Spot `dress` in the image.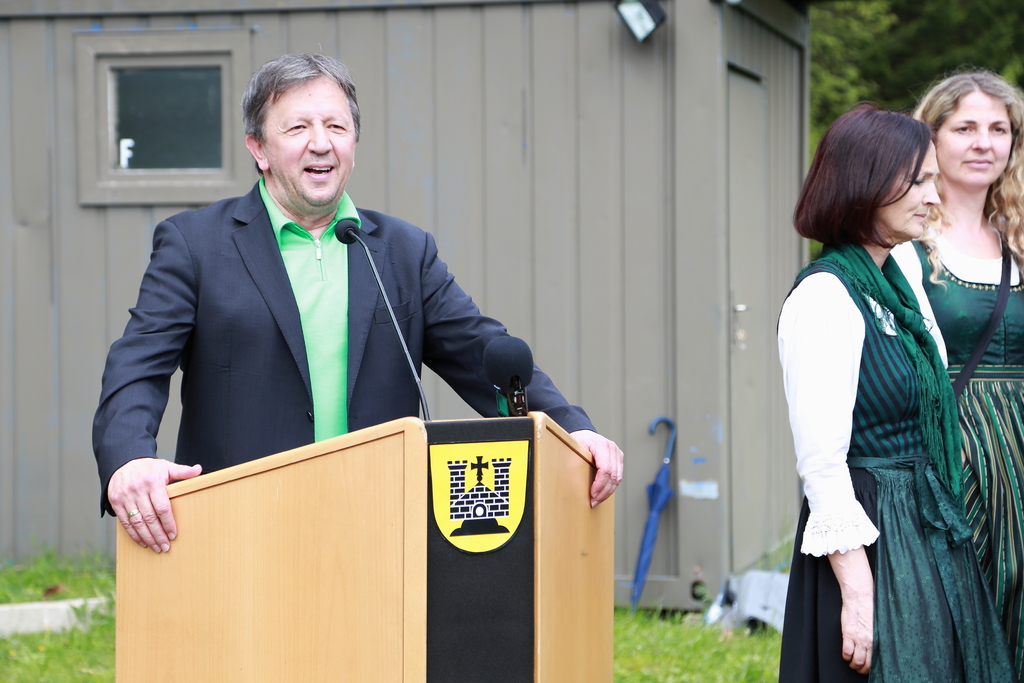
`dress` found at pyautogui.locateOnScreen(913, 236, 1023, 682).
